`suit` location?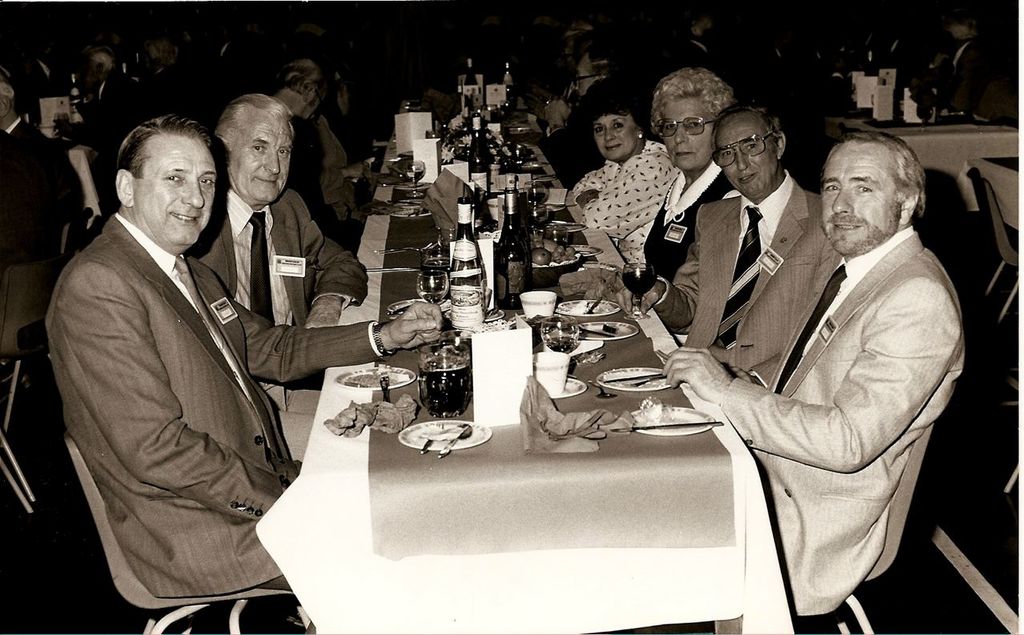
<region>291, 111, 369, 251</region>
